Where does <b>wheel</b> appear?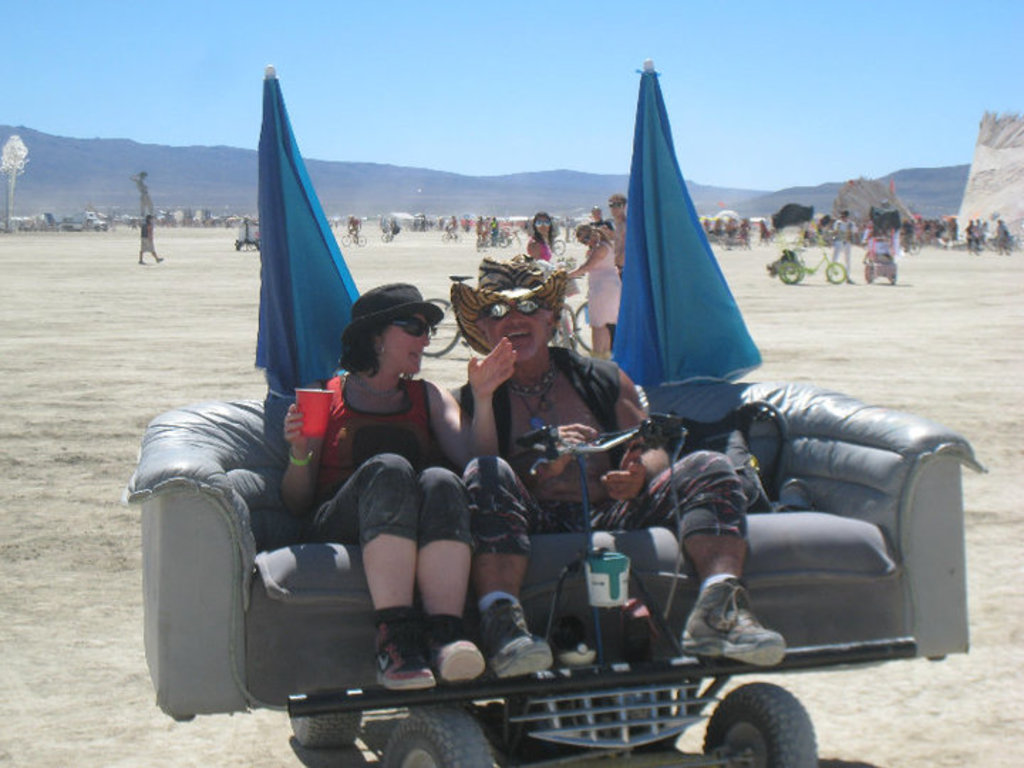
Appears at [left=563, top=307, right=579, bottom=346].
